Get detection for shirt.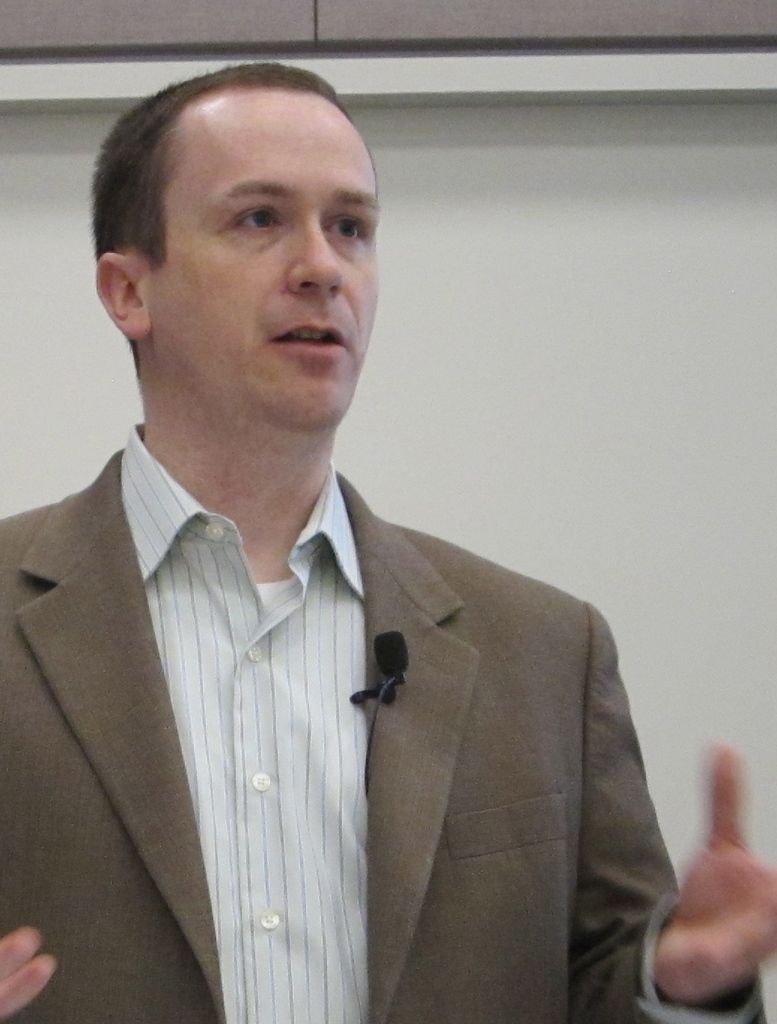
Detection: BBox(123, 425, 362, 1020).
